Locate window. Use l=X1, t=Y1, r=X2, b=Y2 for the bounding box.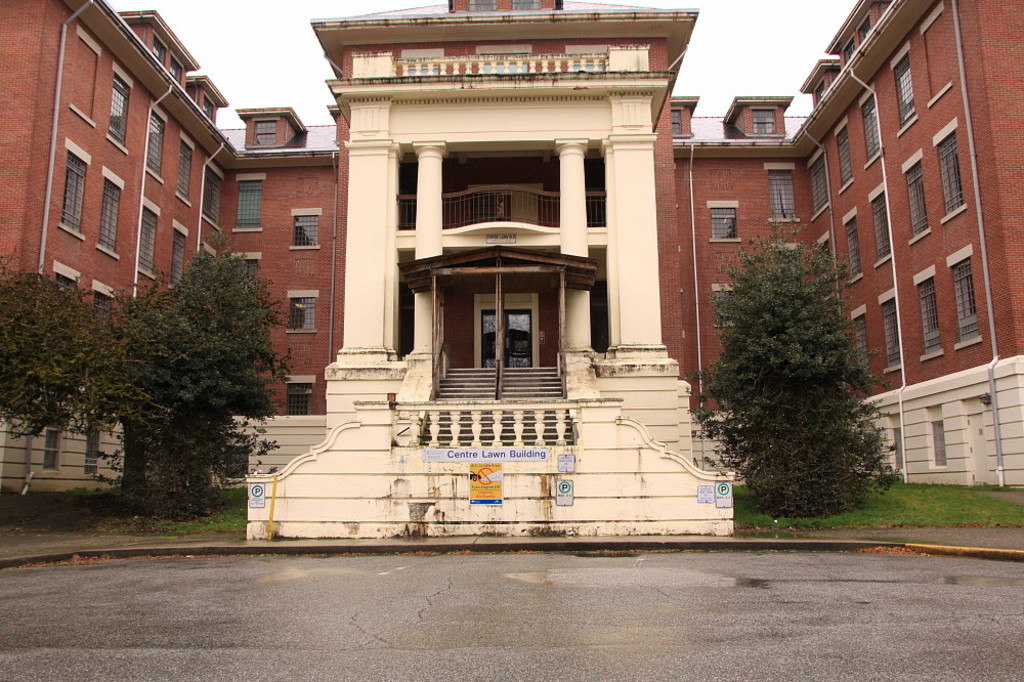
l=884, t=51, r=913, b=126.
